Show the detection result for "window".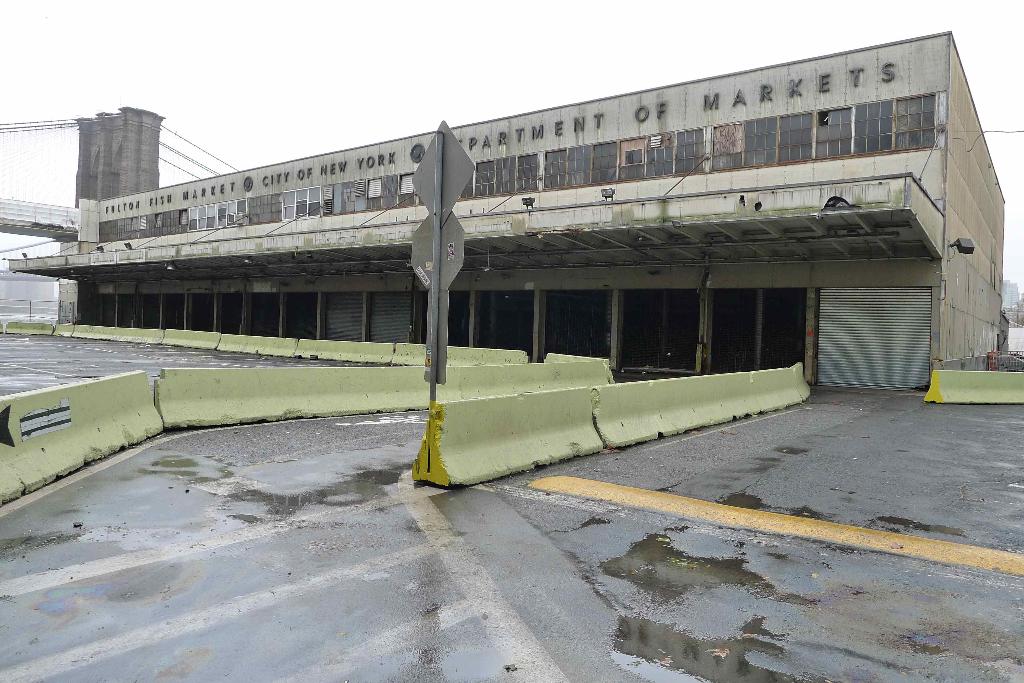
<region>475, 157, 497, 200</region>.
